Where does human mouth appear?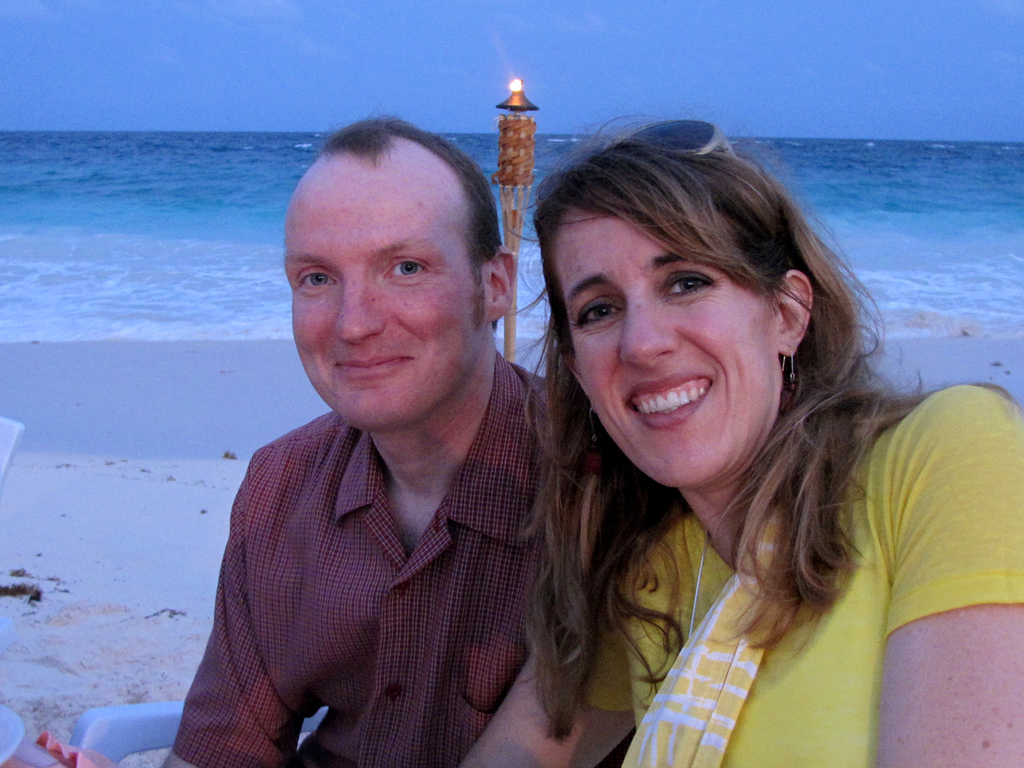
Appears at (left=620, top=369, right=720, bottom=432).
